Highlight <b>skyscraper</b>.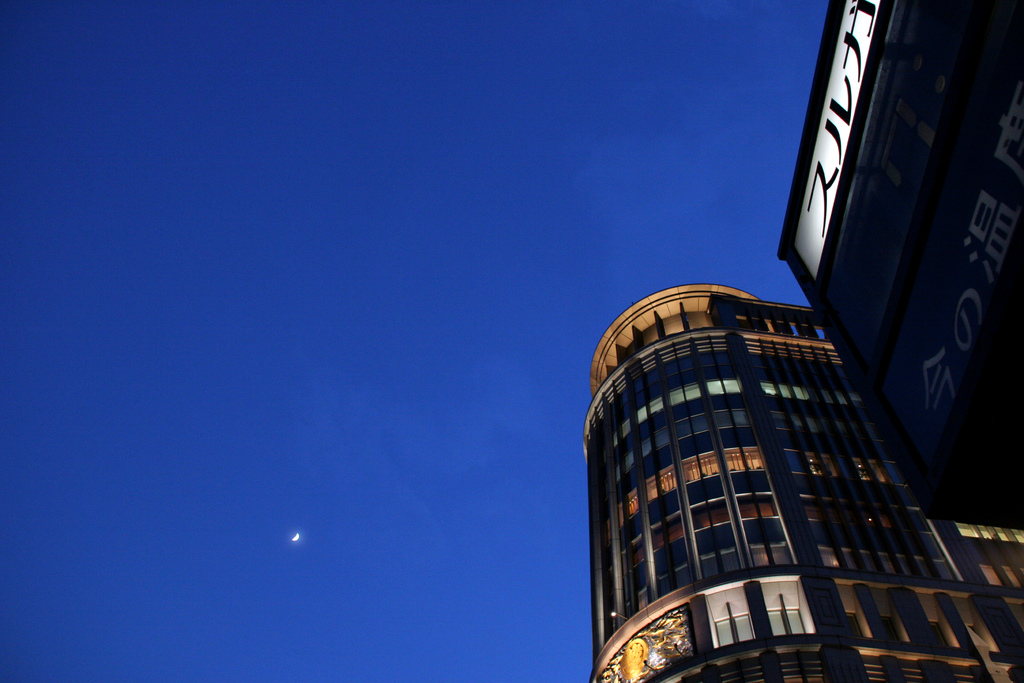
Highlighted region: BBox(584, 246, 1023, 682).
